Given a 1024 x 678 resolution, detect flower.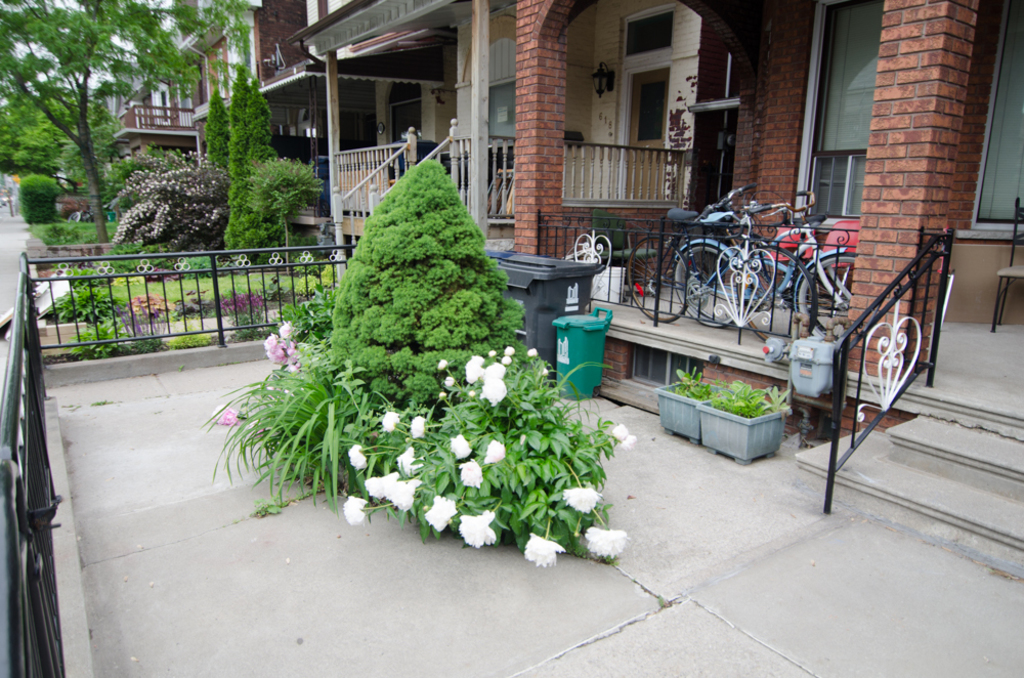
[left=408, top=412, right=428, bottom=439].
